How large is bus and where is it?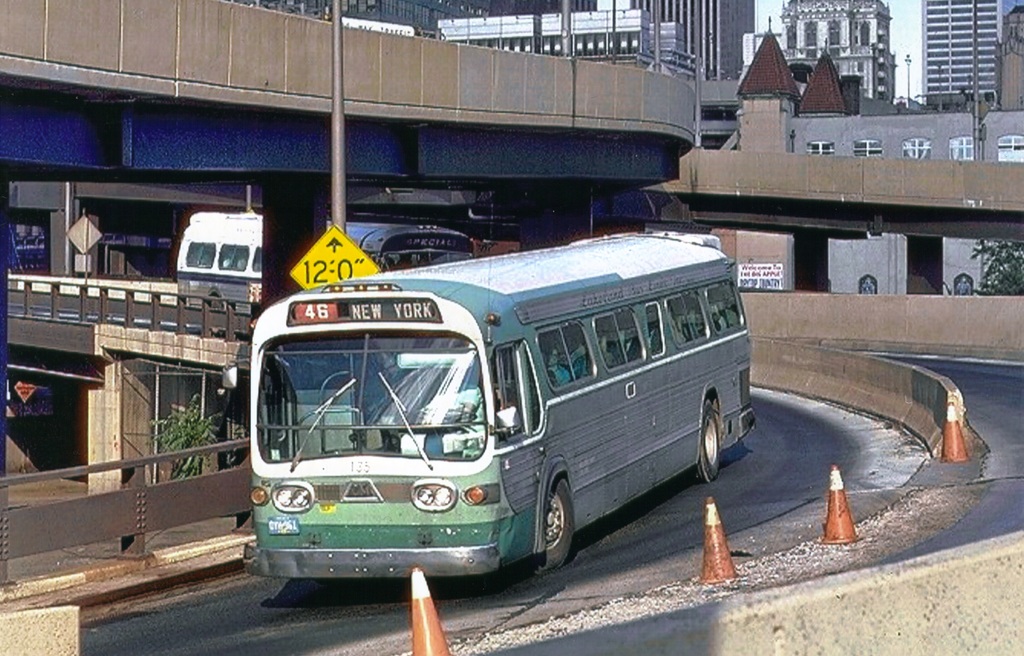
Bounding box: box(169, 209, 479, 279).
